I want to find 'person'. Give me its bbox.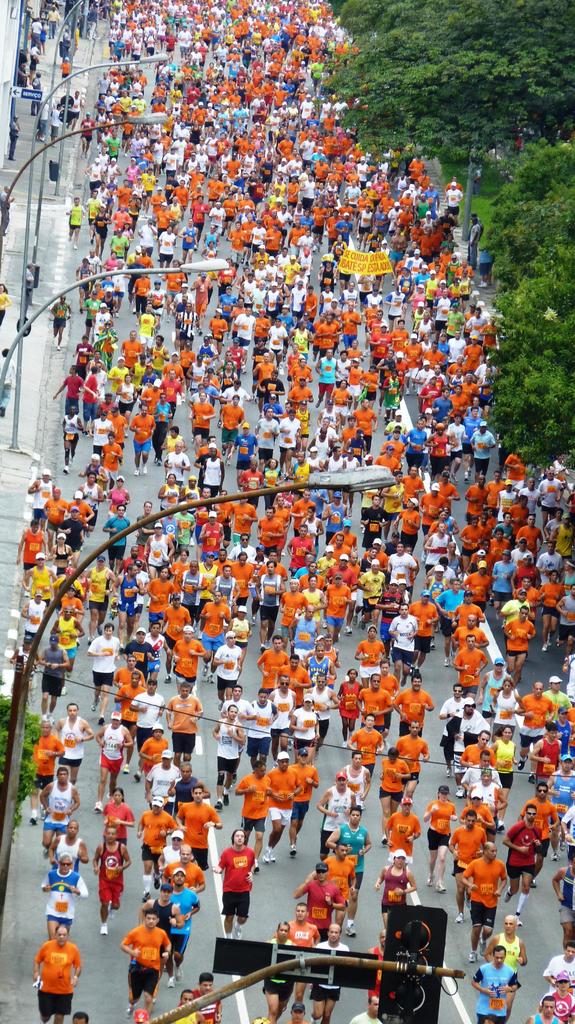
<bbox>212, 629, 240, 705</bbox>.
